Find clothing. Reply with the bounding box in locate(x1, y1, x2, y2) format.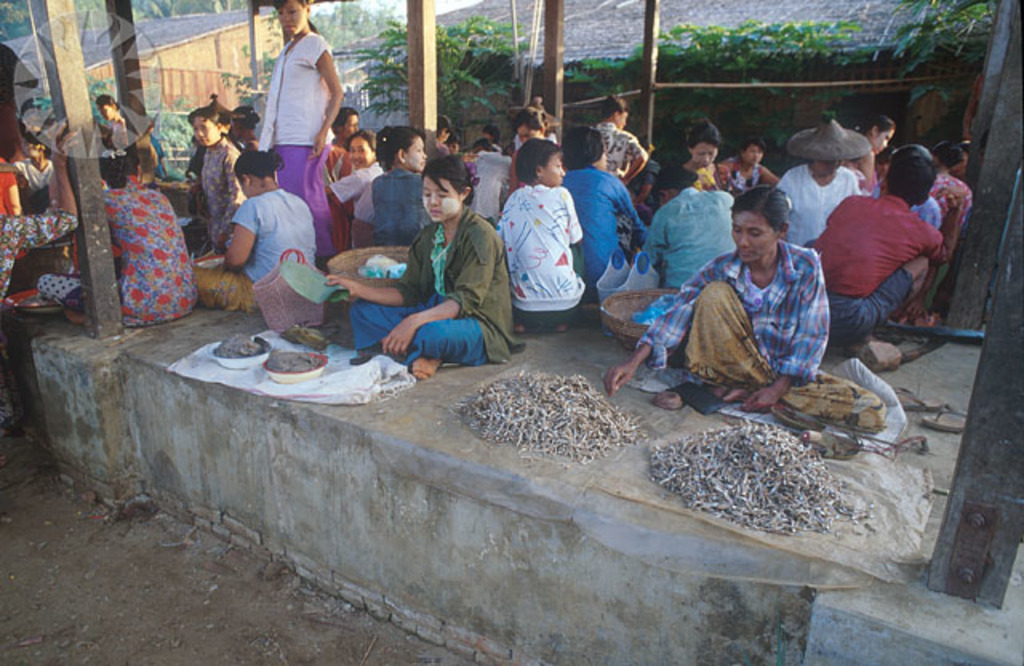
locate(725, 160, 760, 184).
